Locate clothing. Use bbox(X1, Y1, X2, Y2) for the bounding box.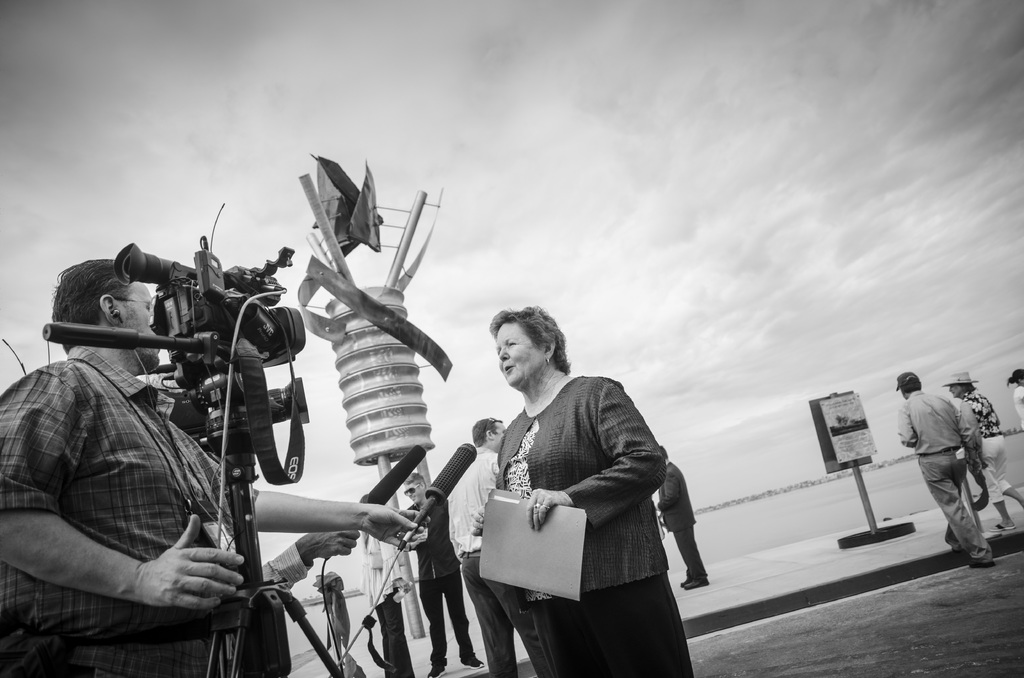
bbox(656, 456, 708, 579).
